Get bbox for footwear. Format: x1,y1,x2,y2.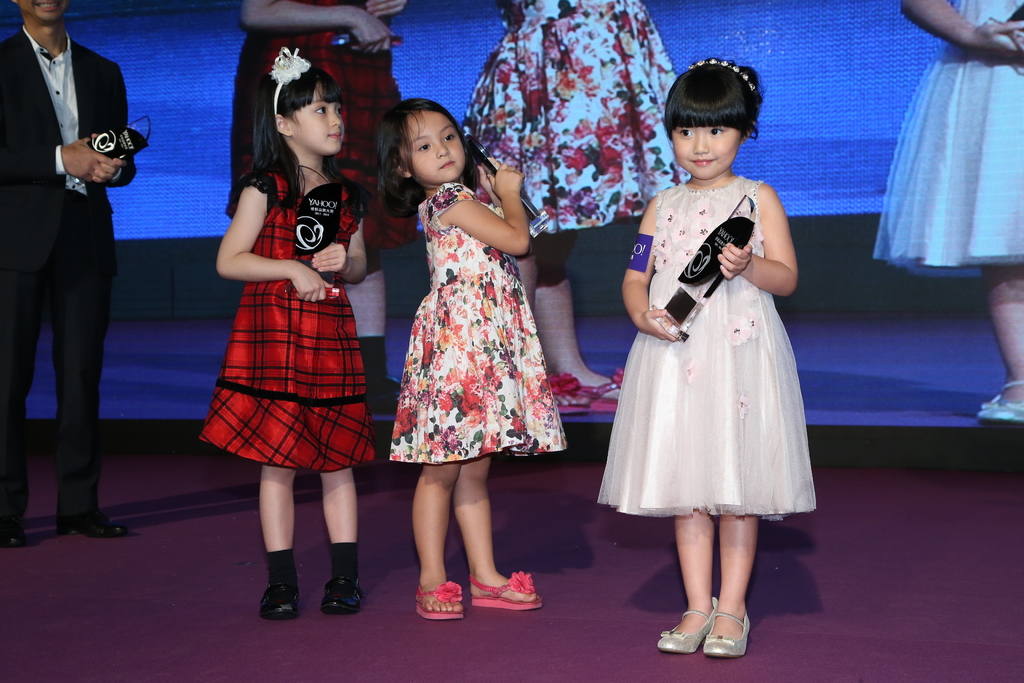
470,568,541,613.
